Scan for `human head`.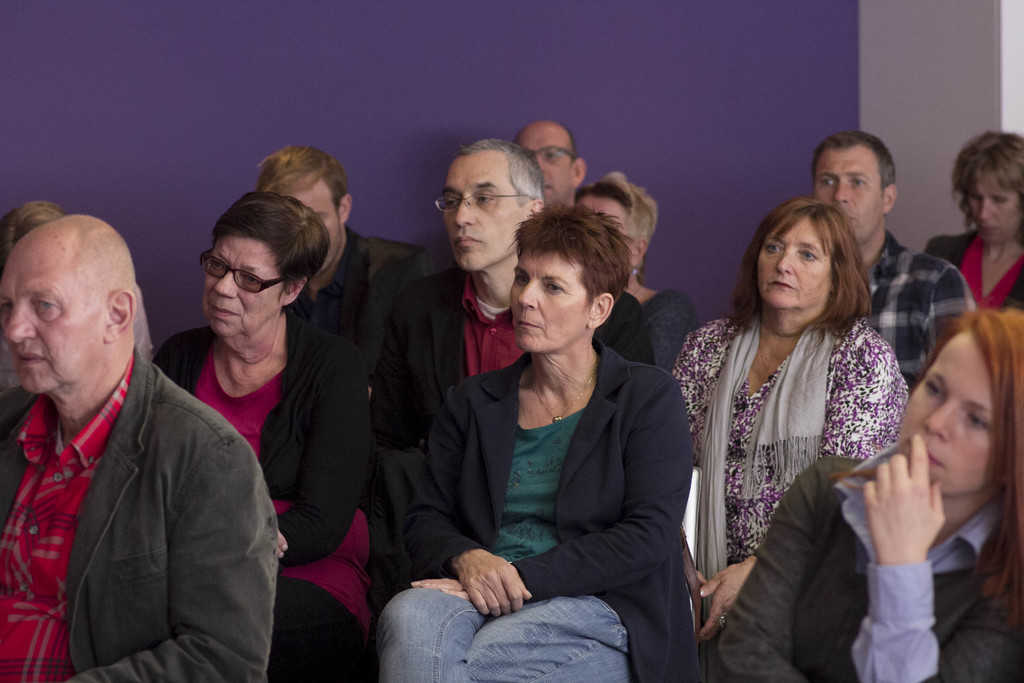
Scan result: l=430, t=135, r=540, b=273.
